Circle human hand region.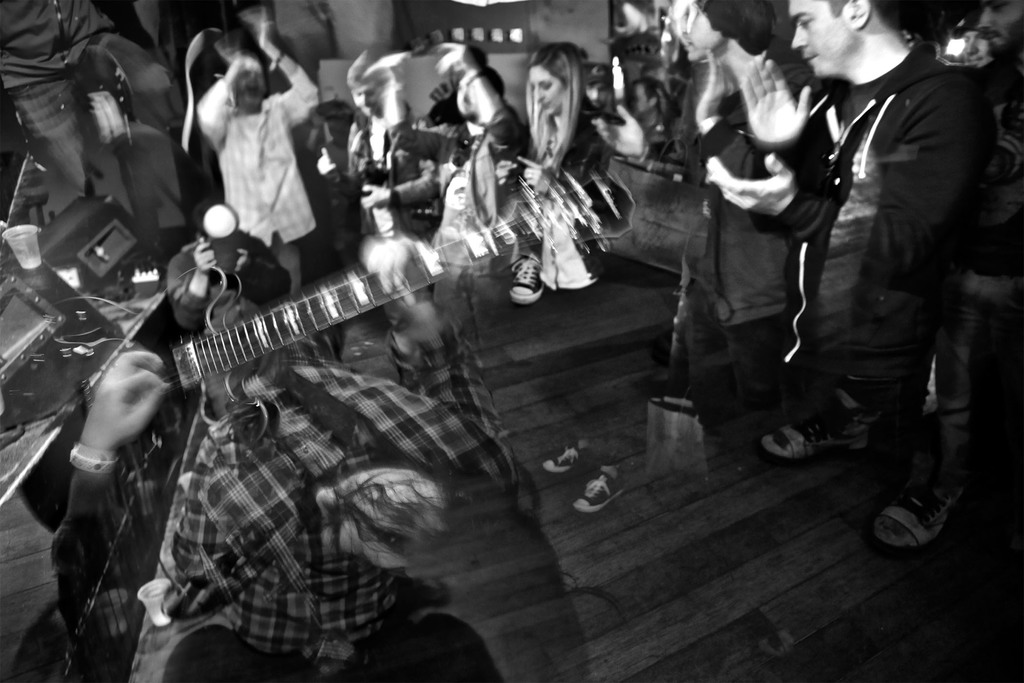
Region: [375,51,410,89].
